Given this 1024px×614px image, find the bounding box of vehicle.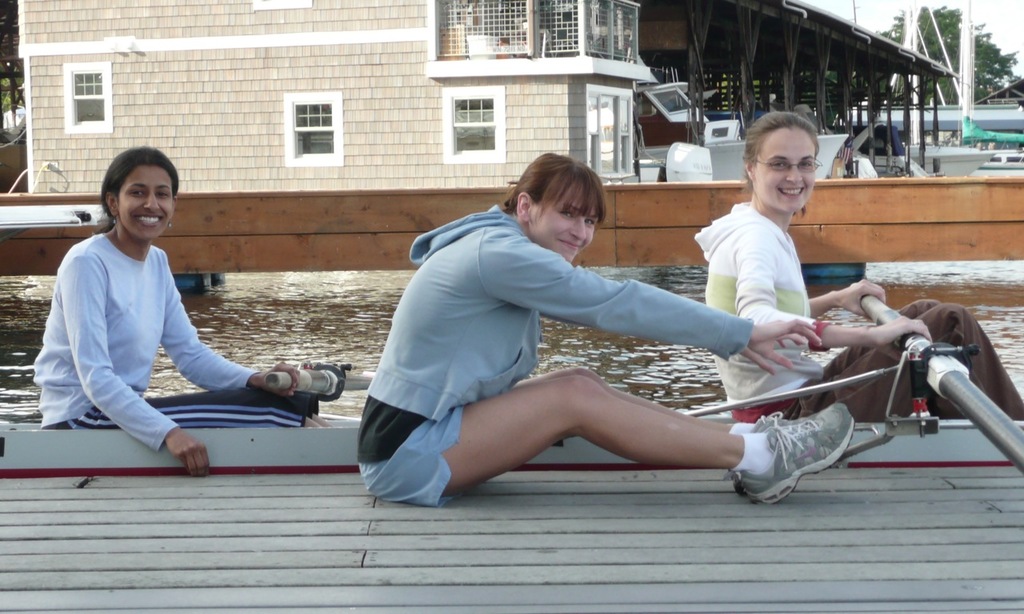
(905,138,998,178).
